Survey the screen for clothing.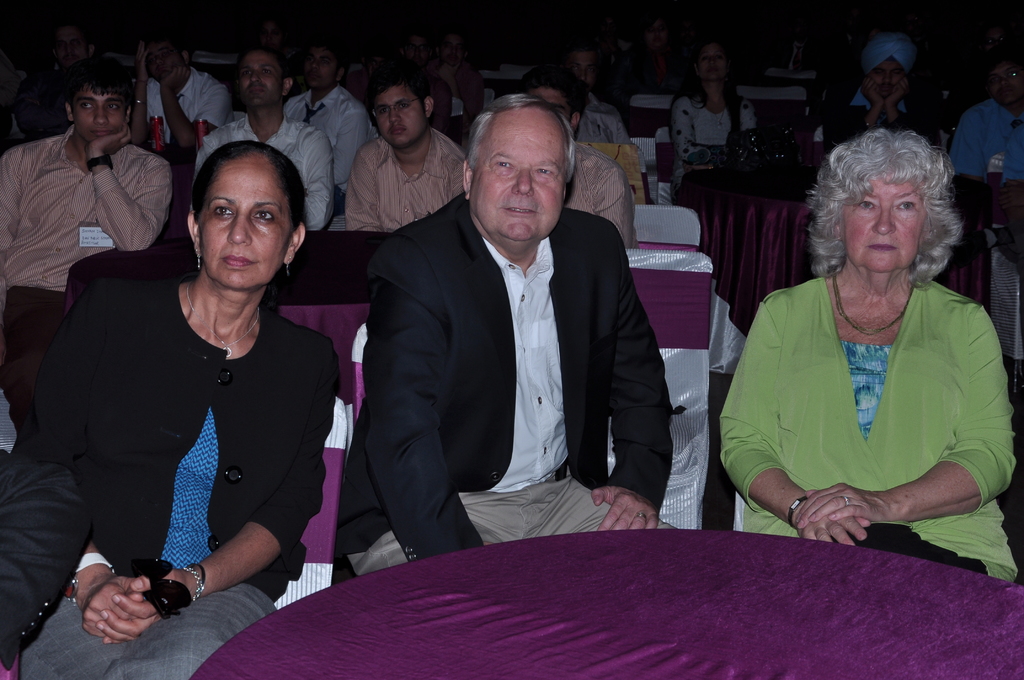
Survey found: 0 125 172 401.
